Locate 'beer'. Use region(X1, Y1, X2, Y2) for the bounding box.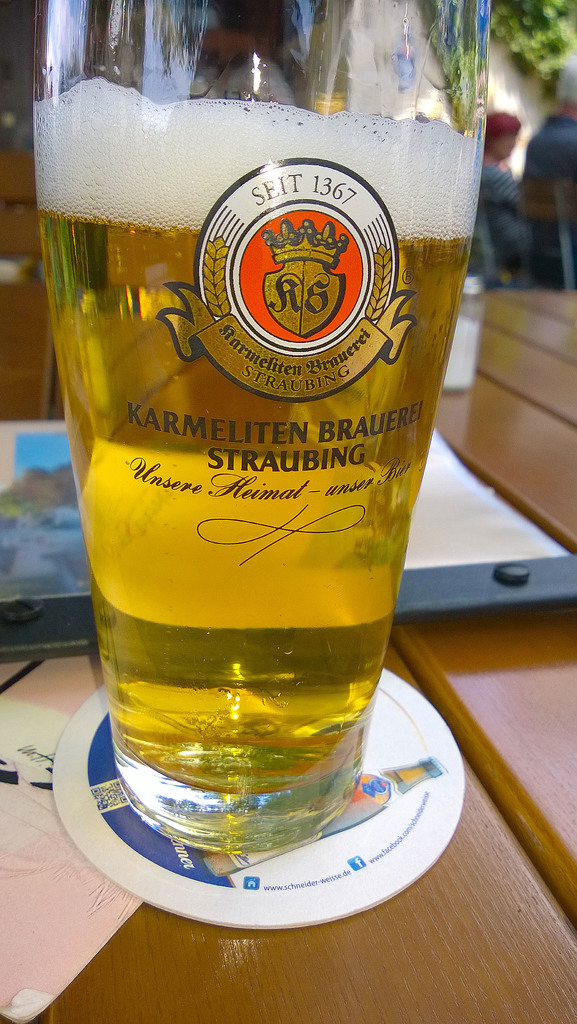
region(38, 97, 470, 855).
